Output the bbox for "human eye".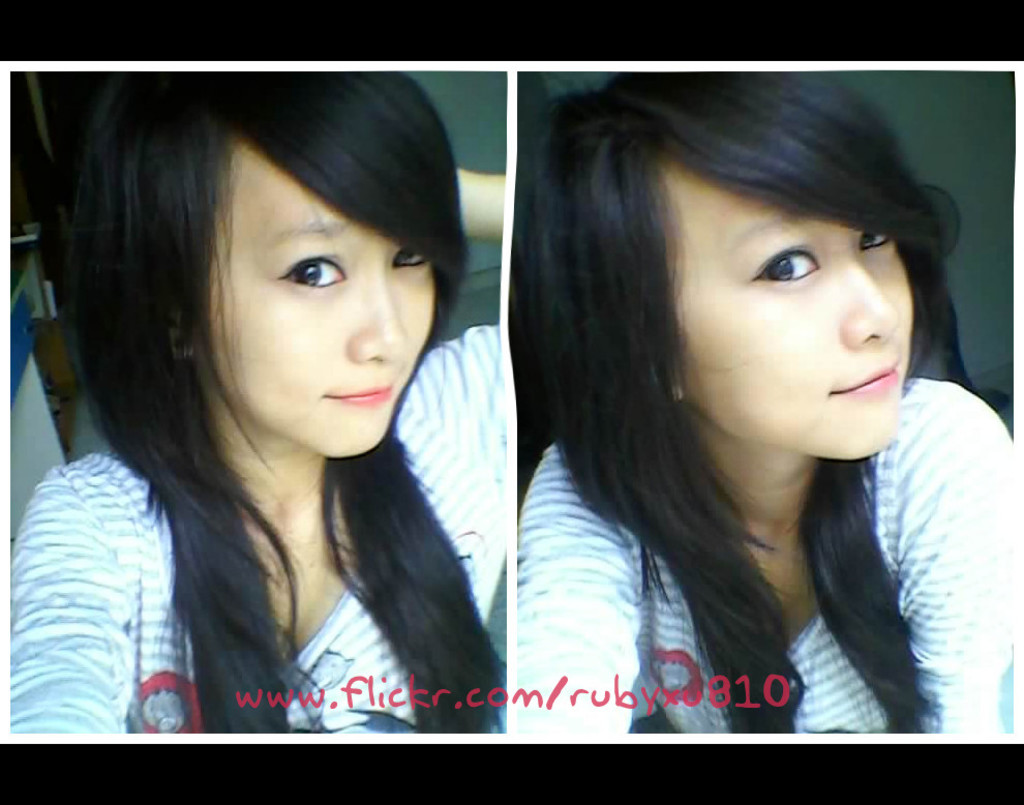
383,247,435,278.
